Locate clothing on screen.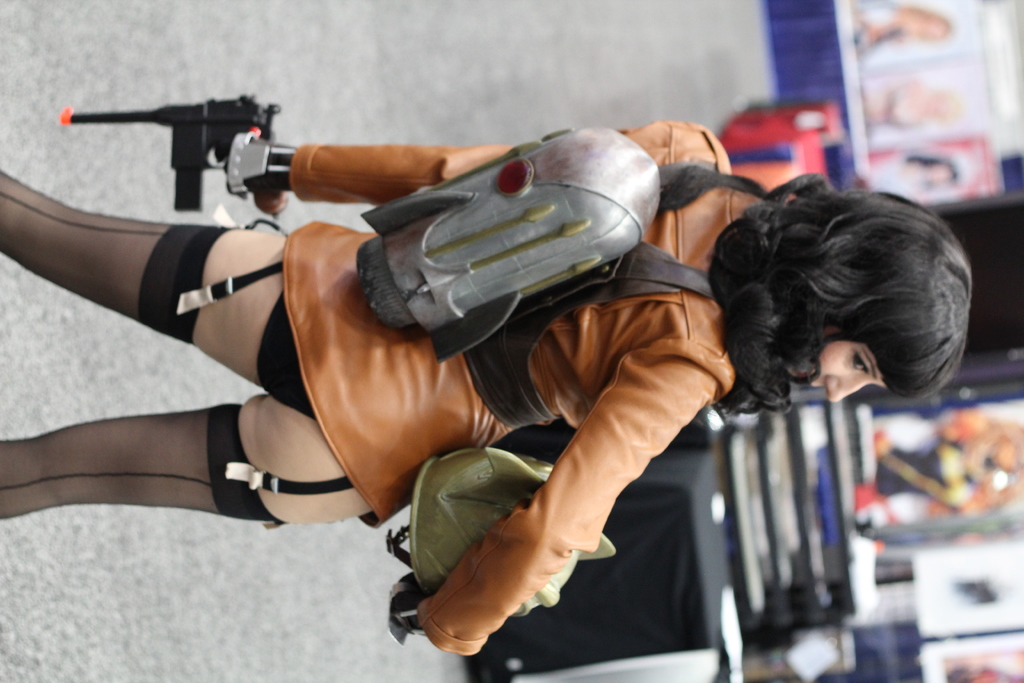
On screen at <region>383, 183, 772, 626</region>.
